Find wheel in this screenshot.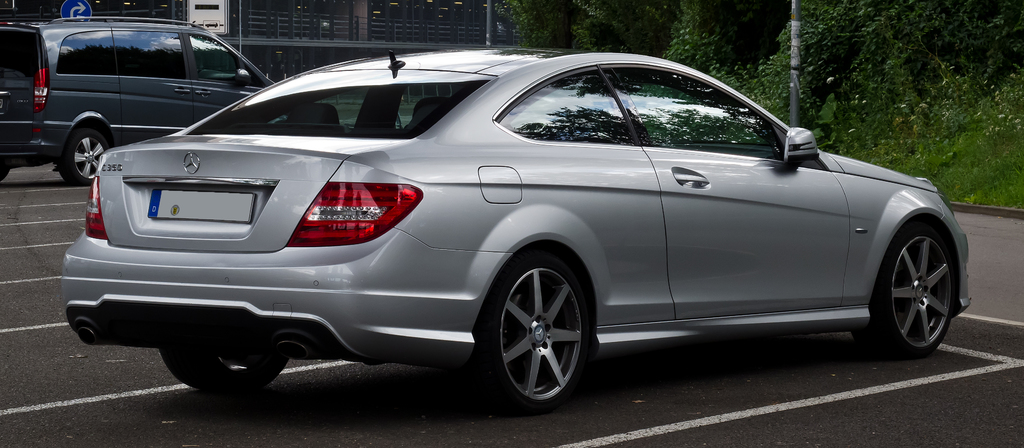
The bounding box for wheel is 162,353,286,389.
